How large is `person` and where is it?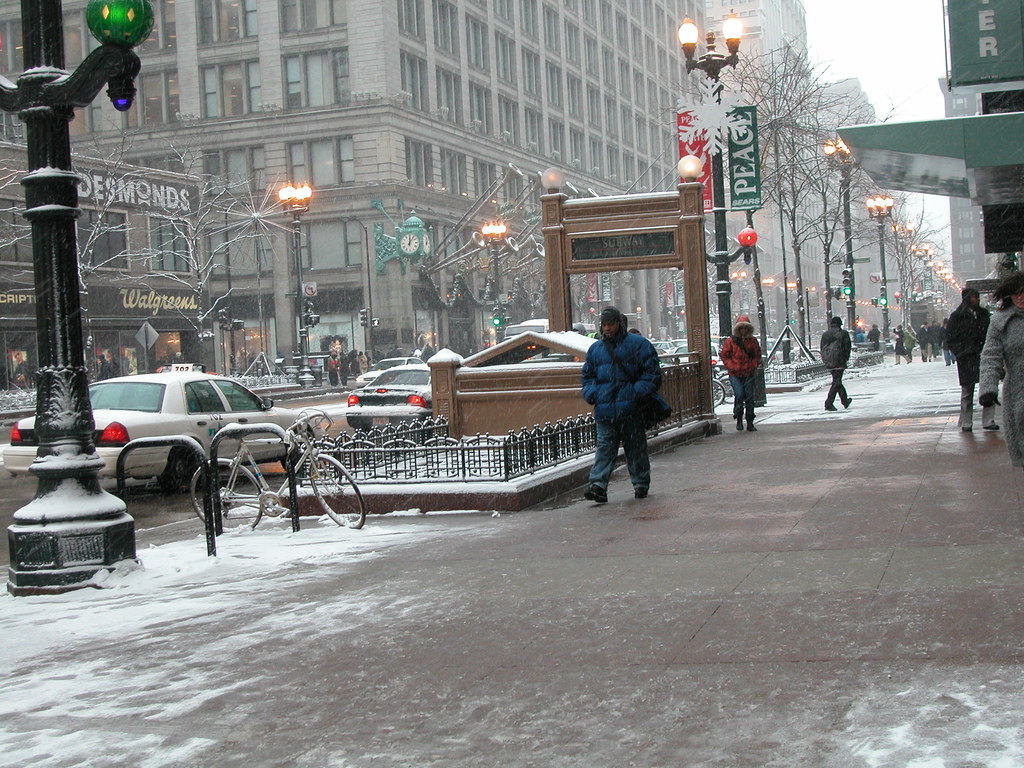
Bounding box: <box>721,312,763,433</box>.
